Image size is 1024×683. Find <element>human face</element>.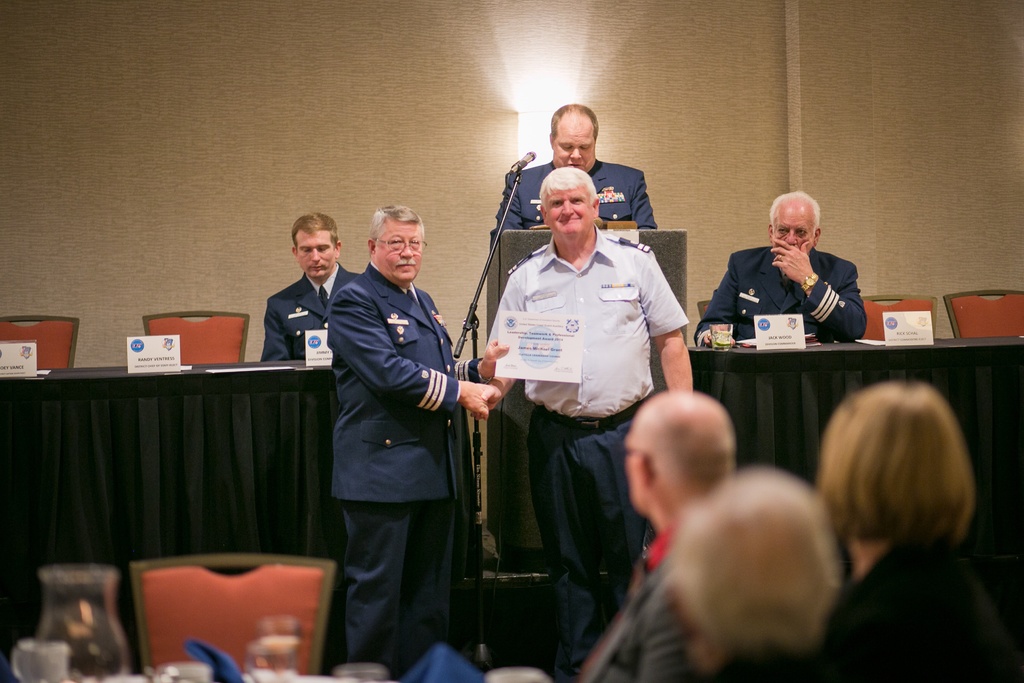
x1=621 y1=410 x2=649 y2=514.
